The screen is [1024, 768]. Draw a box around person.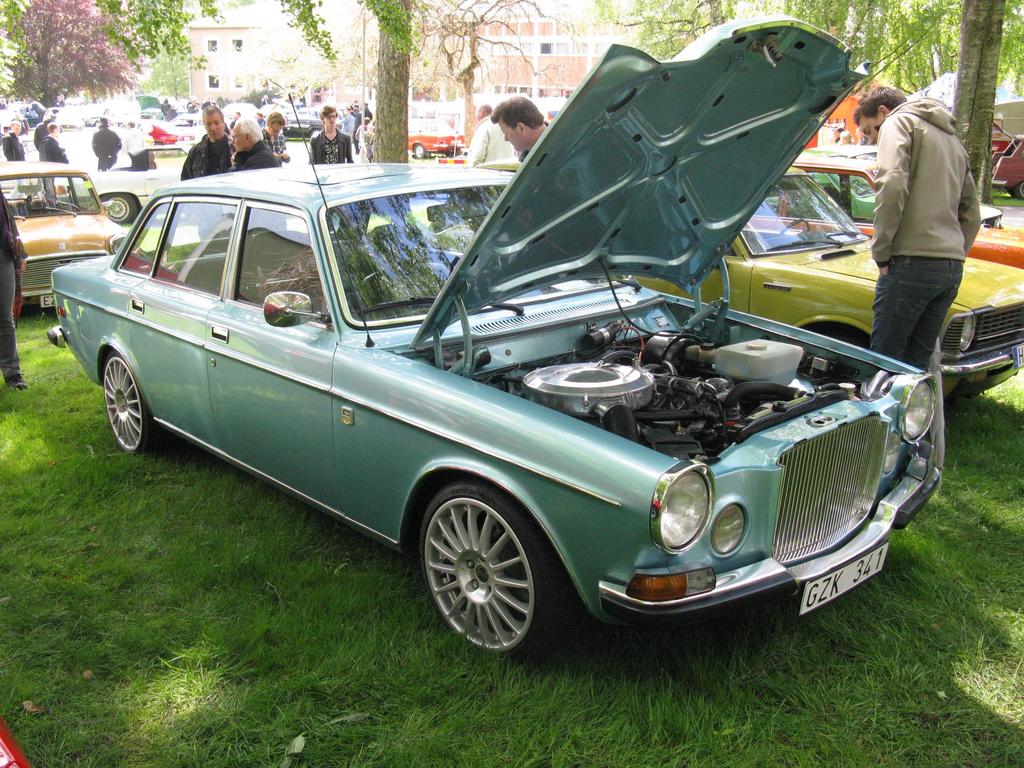
<region>0, 188, 41, 392</region>.
